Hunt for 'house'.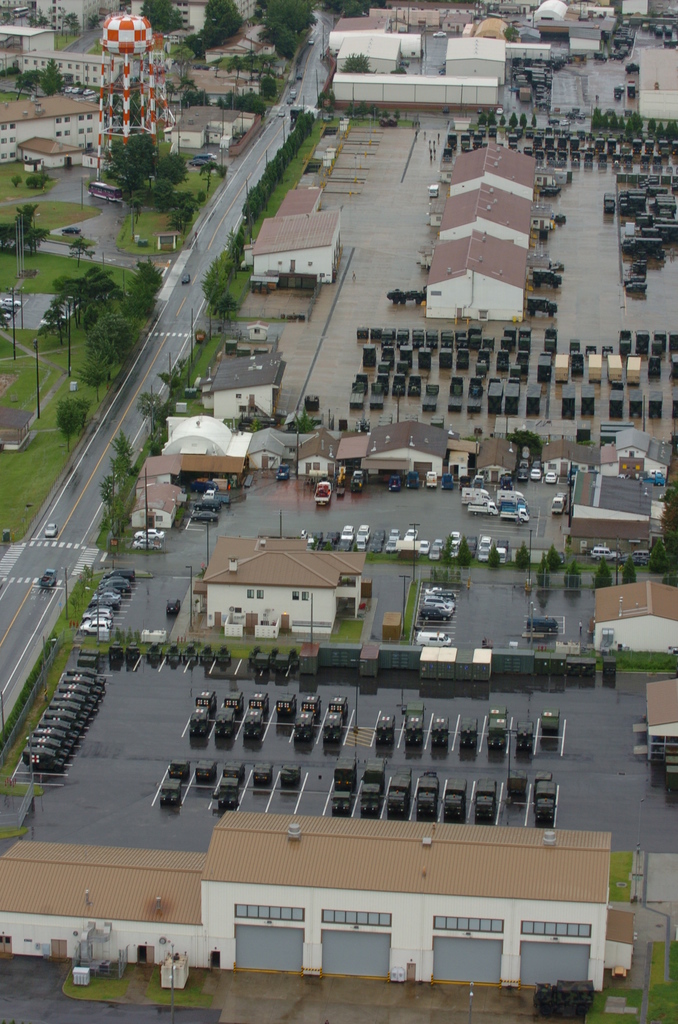
Hunted down at bbox=[0, 95, 104, 168].
